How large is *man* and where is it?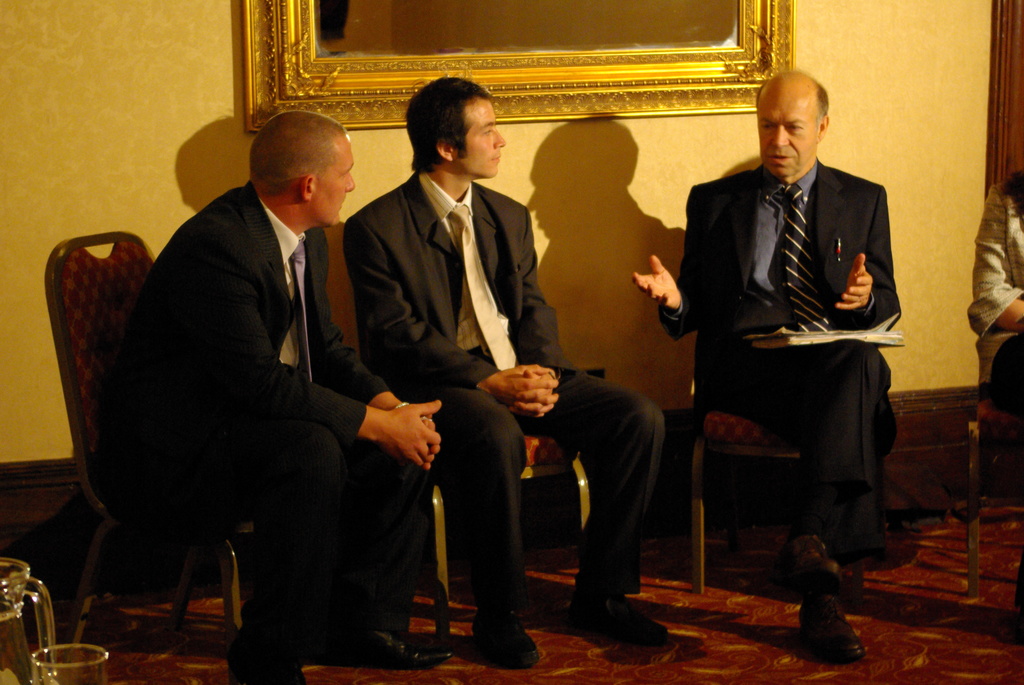
Bounding box: pyautogui.locateOnScreen(344, 75, 674, 673).
